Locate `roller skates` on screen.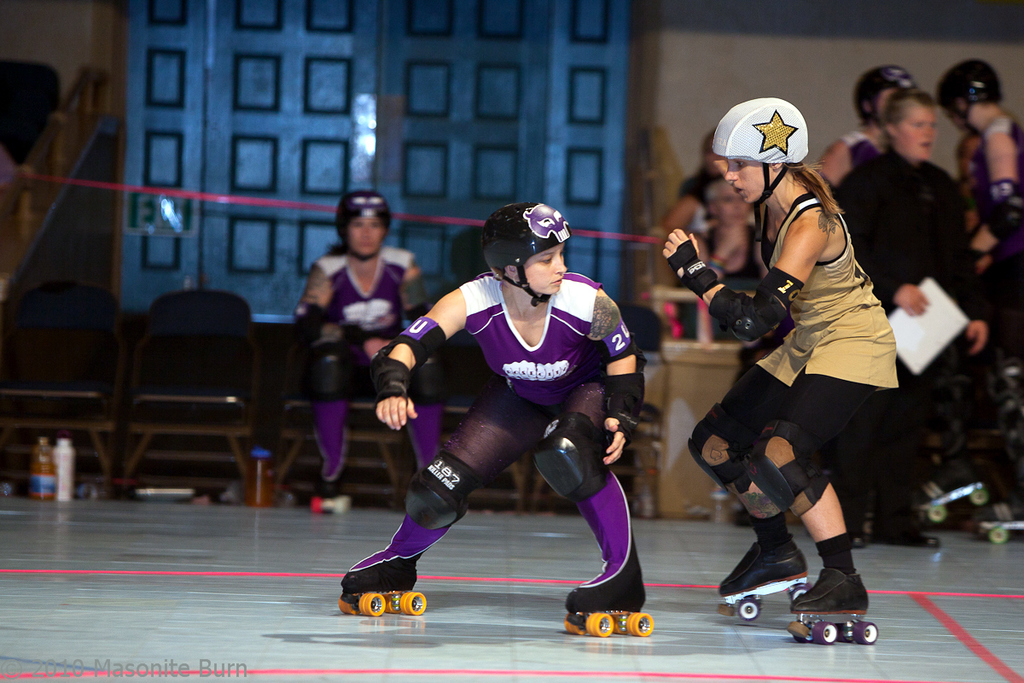
On screen at region(716, 538, 811, 622).
